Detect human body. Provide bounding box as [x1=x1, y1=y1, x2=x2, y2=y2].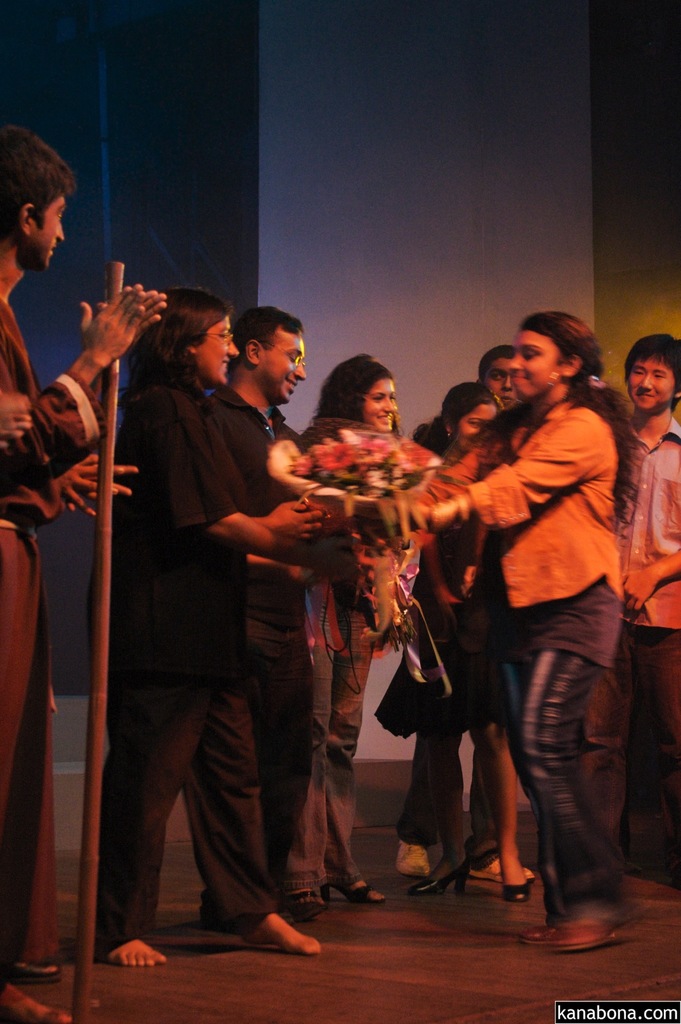
[x1=477, y1=349, x2=518, y2=410].
